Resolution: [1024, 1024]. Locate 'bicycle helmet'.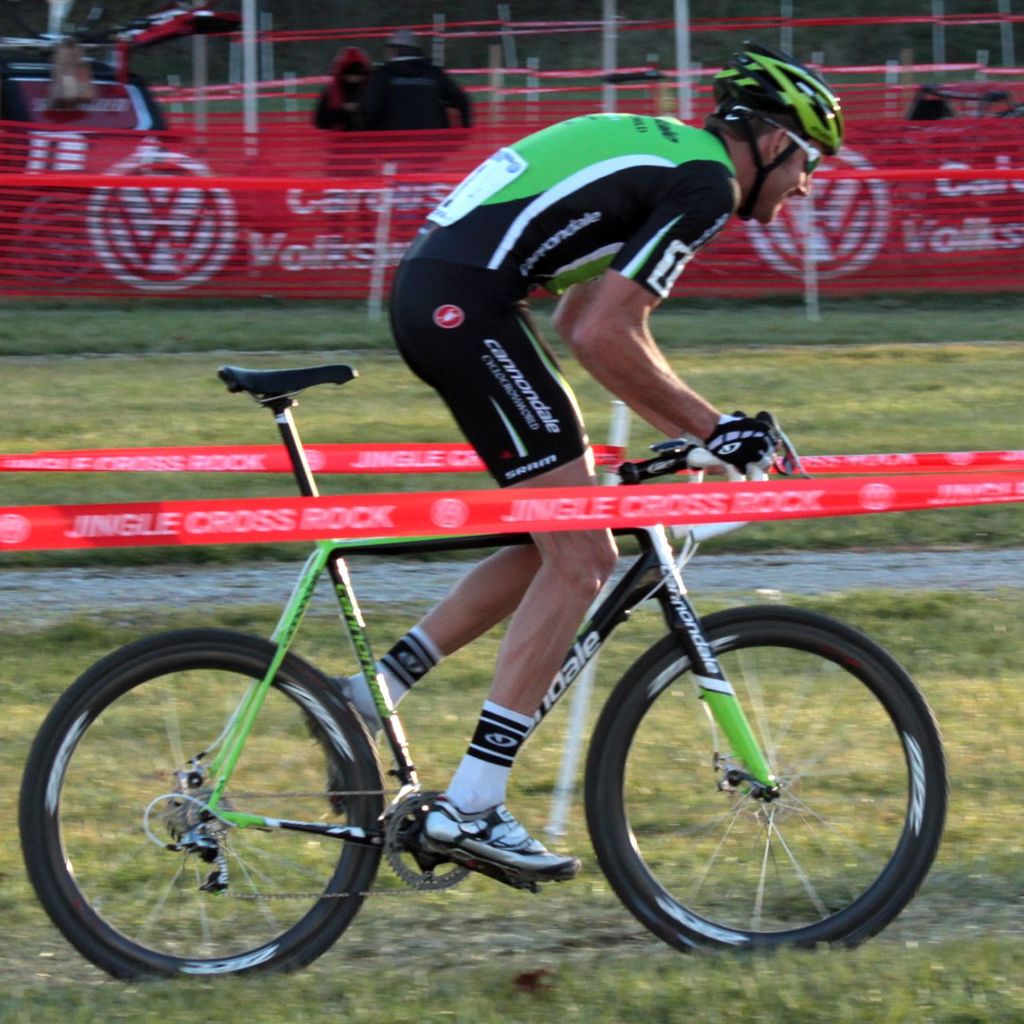
<region>712, 35, 846, 222</region>.
